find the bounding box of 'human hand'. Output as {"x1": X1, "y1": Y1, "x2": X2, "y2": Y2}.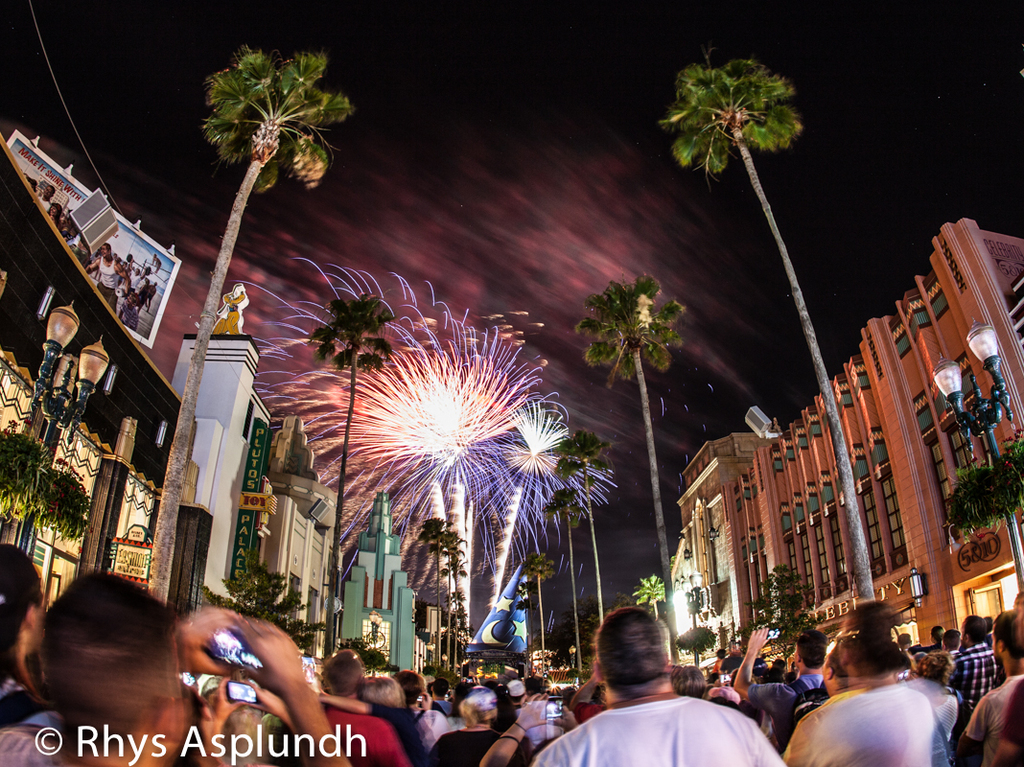
{"x1": 516, "y1": 692, "x2": 552, "y2": 732}.
